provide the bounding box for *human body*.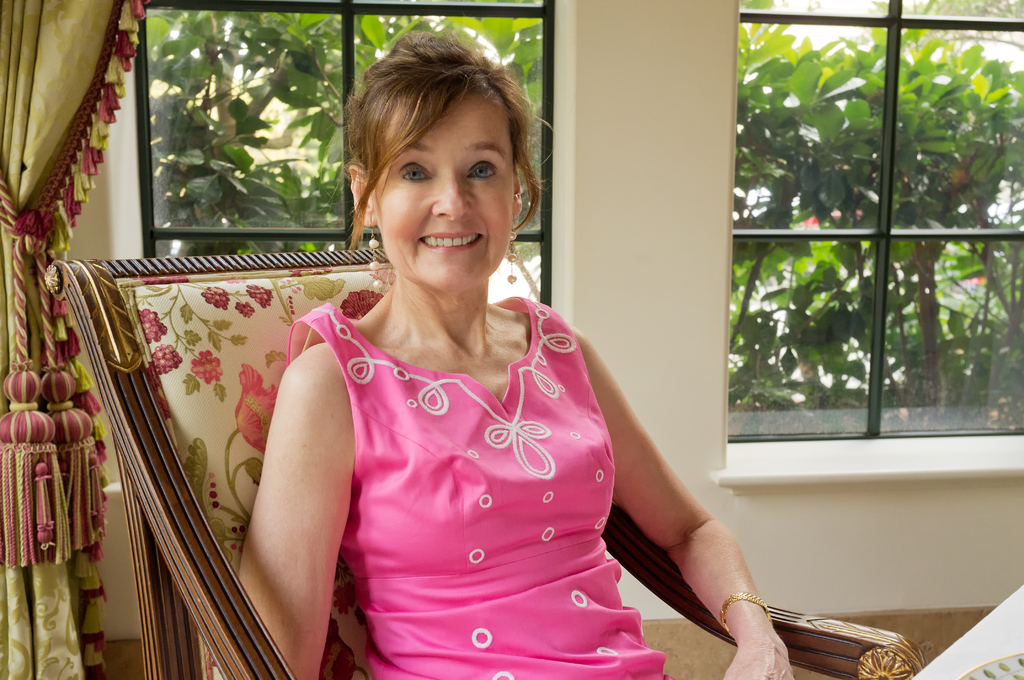
bbox=(237, 33, 790, 679).
